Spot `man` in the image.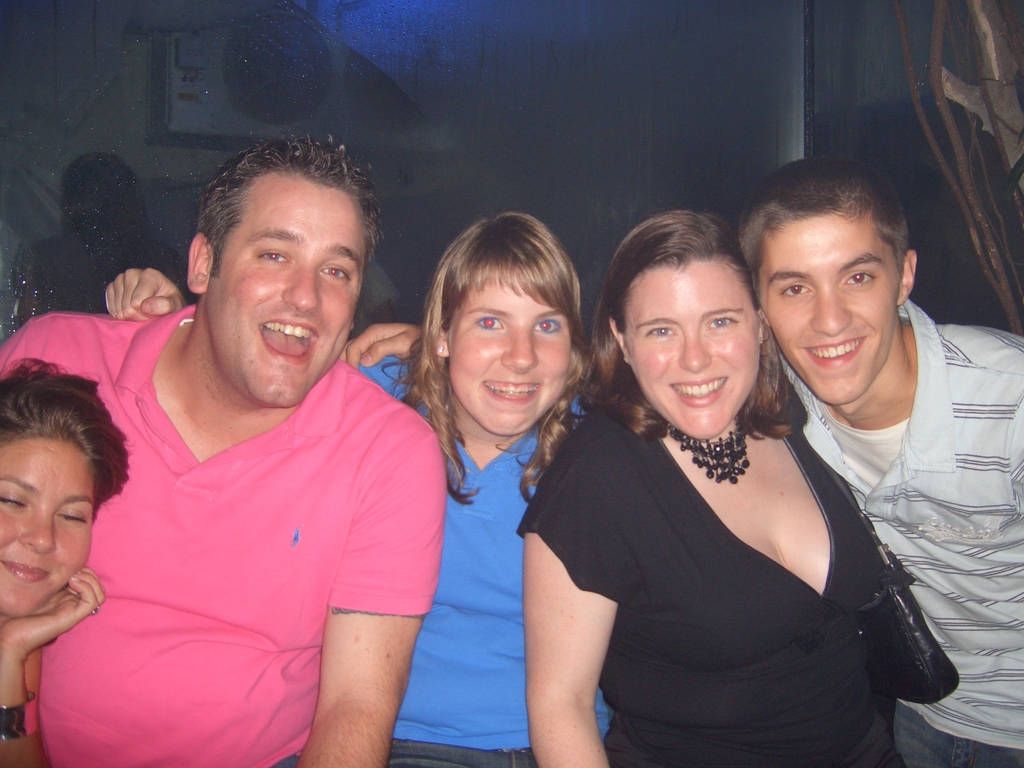
`man` found at box=[14, 133, 461, 767].
